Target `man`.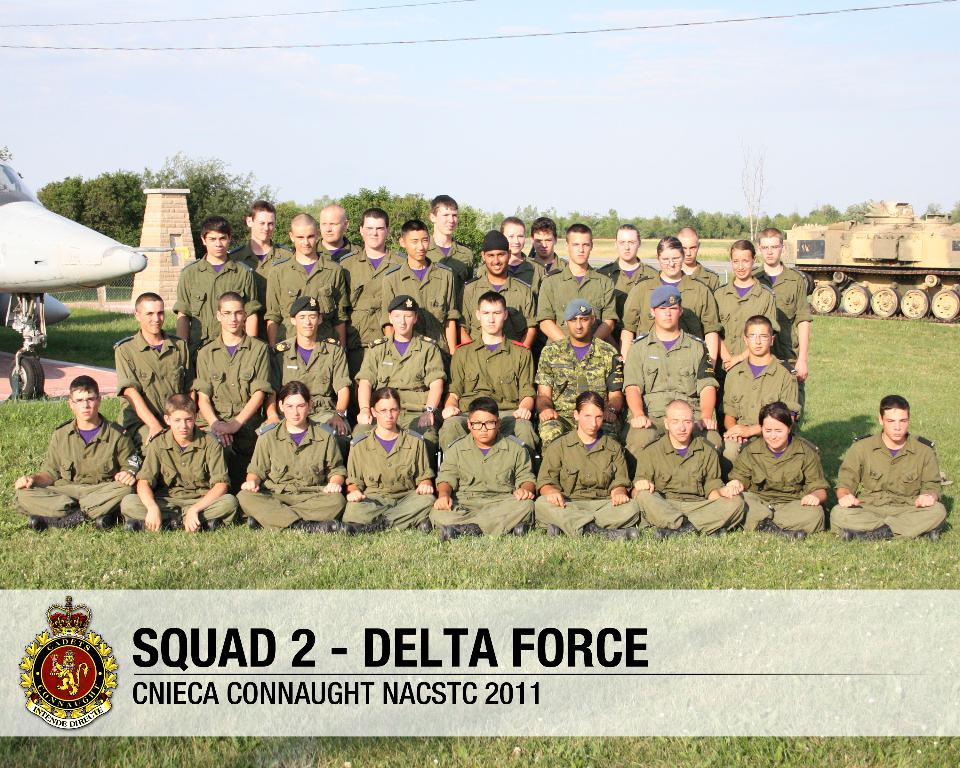
Target region: x1=15 y1=376 x2=139 y2=535.
